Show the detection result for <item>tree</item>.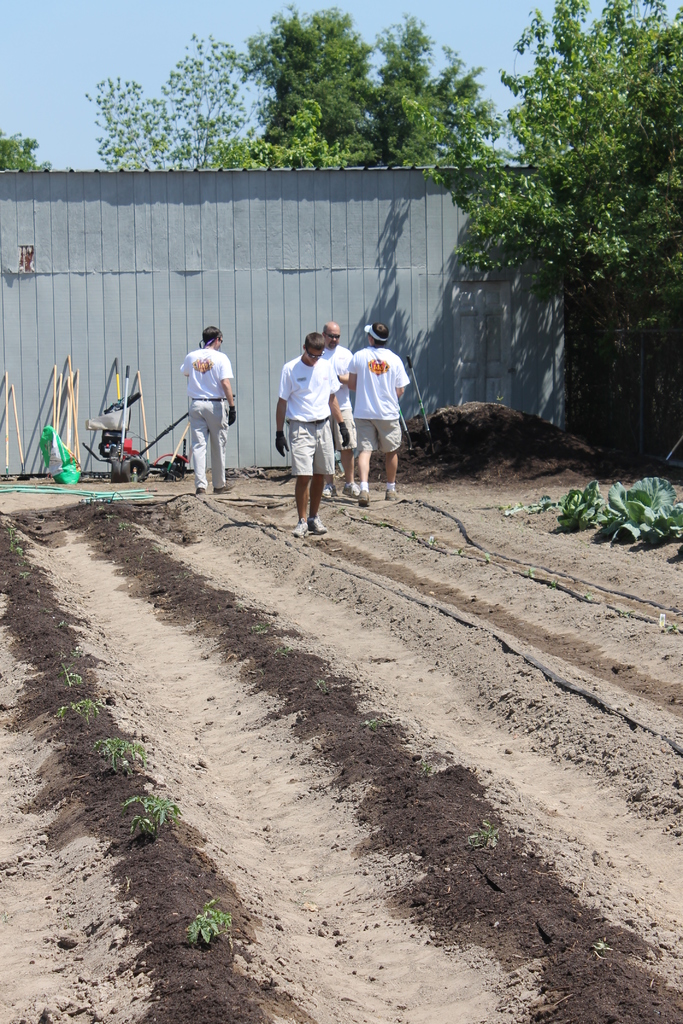
<box>0,129,49,173</box>.
